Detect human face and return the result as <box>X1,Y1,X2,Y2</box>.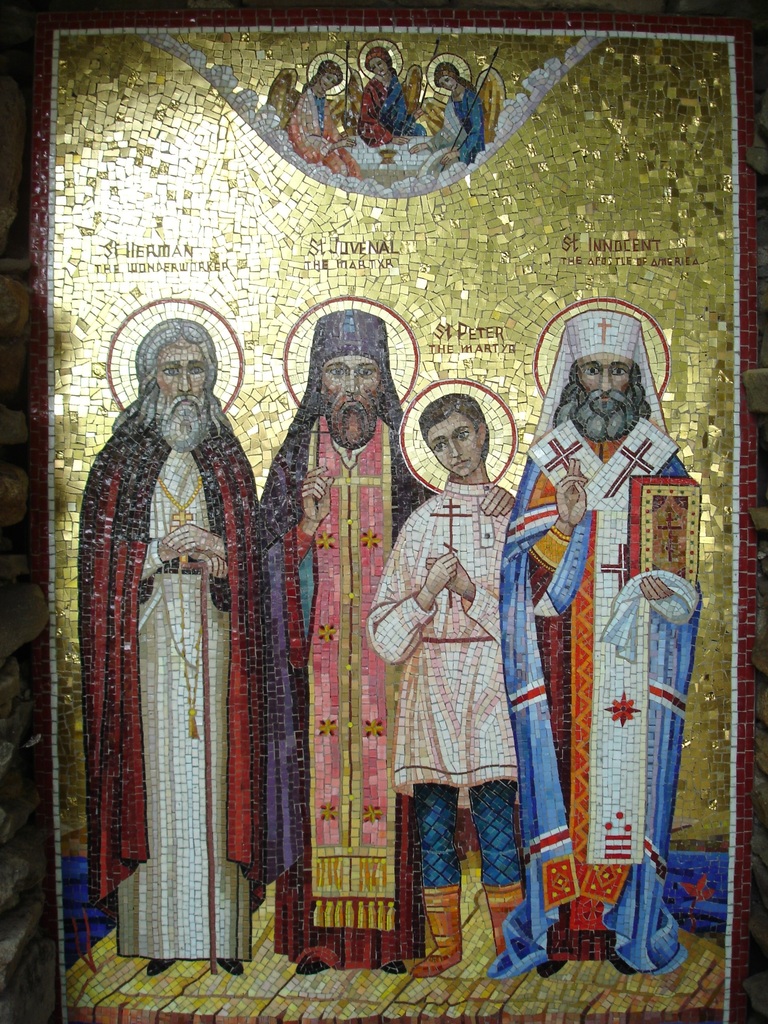
<box>321,356,387,449</box>.
